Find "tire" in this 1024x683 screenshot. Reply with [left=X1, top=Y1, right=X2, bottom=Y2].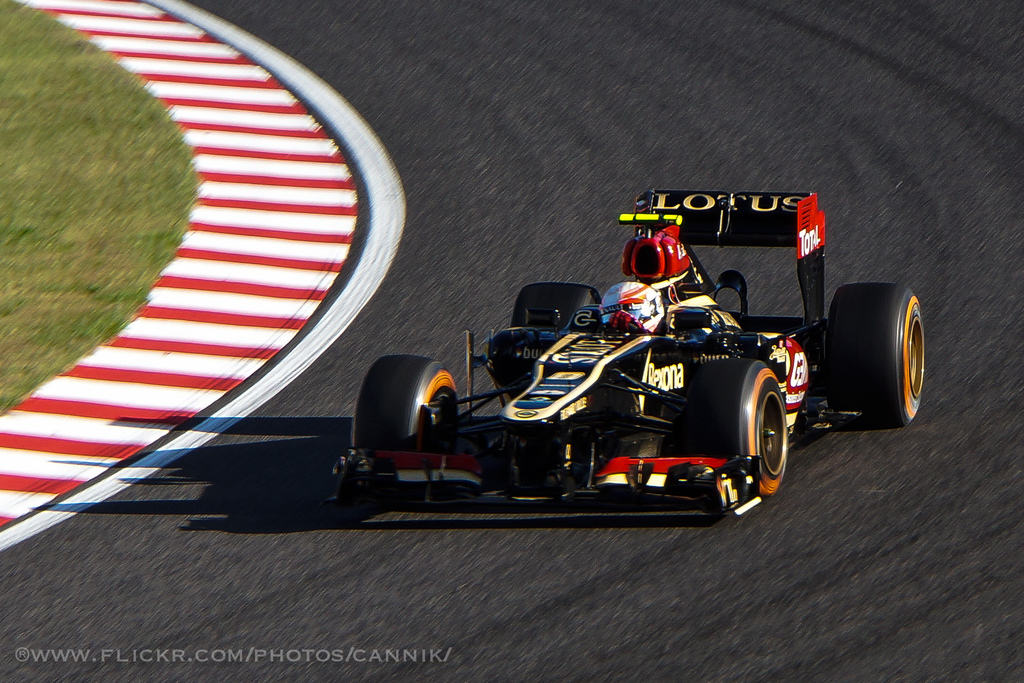
[left=513, top=282, right=604, bottom=332].
